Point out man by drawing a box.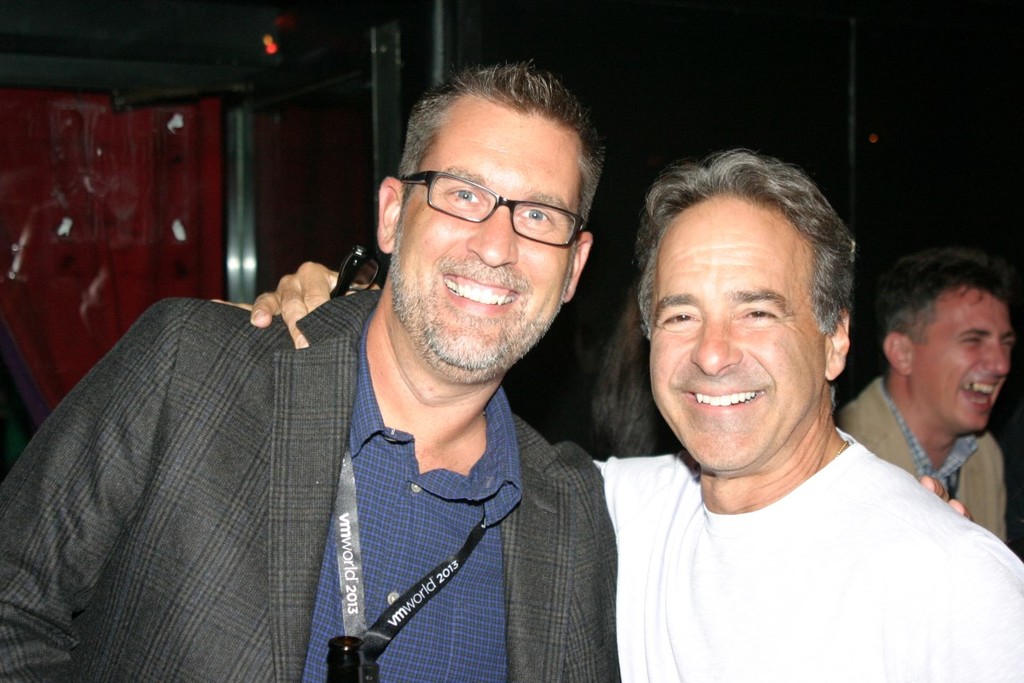
locate(213, 148, 1022, 680).
